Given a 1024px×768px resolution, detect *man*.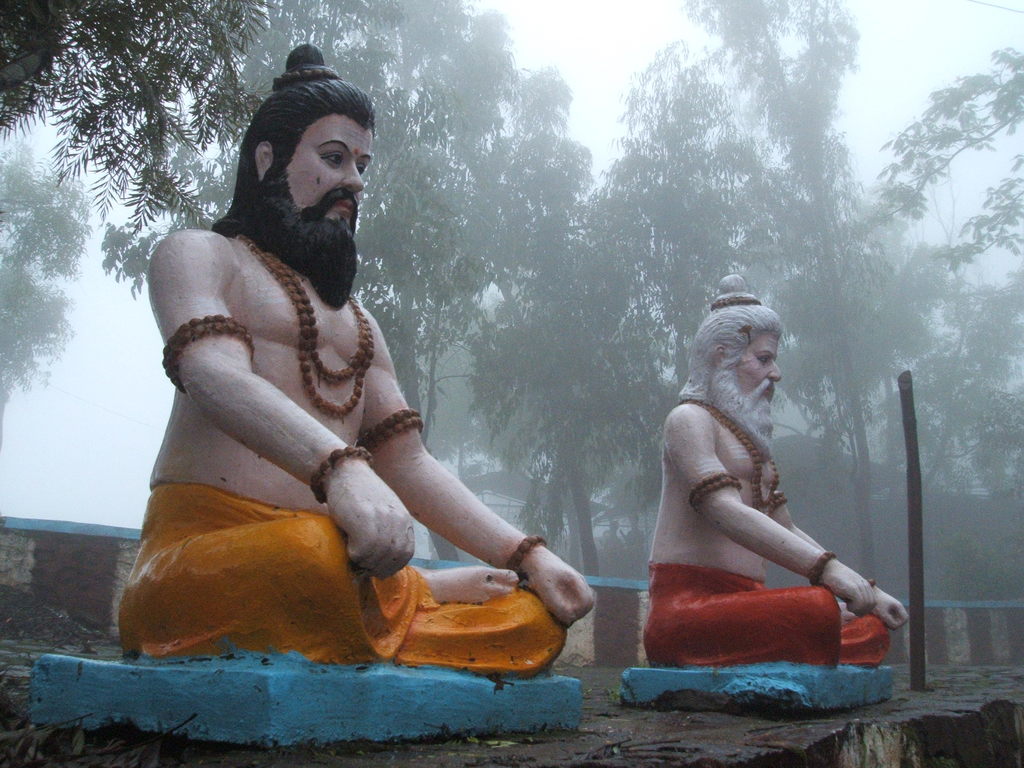
(left=641, top=264, right=915, bottom=661).
